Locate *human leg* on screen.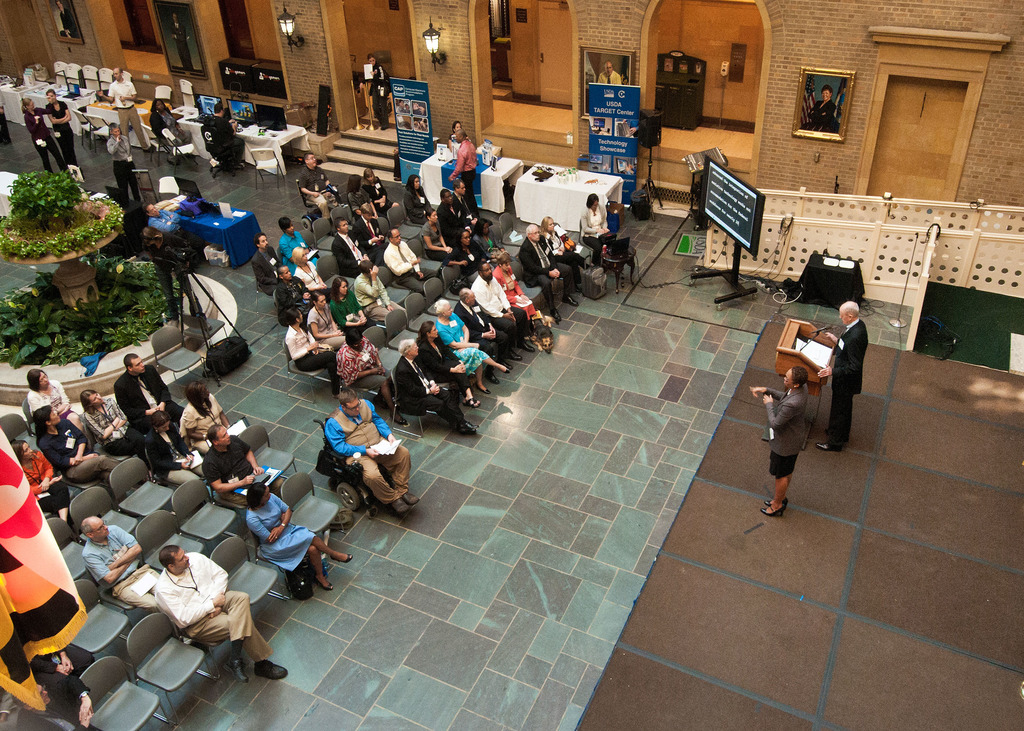
On screen at x1=349, y1=458, x2=409, y2=517.
